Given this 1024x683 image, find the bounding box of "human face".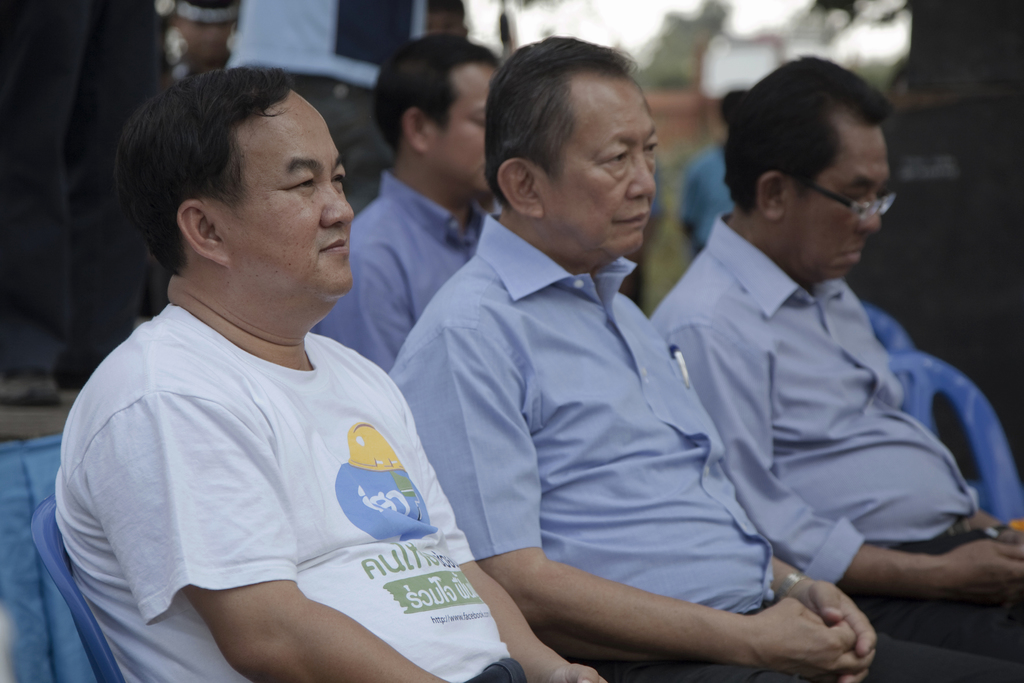
pyautogui.locateOnScreen(217, 88, 360, 293).
